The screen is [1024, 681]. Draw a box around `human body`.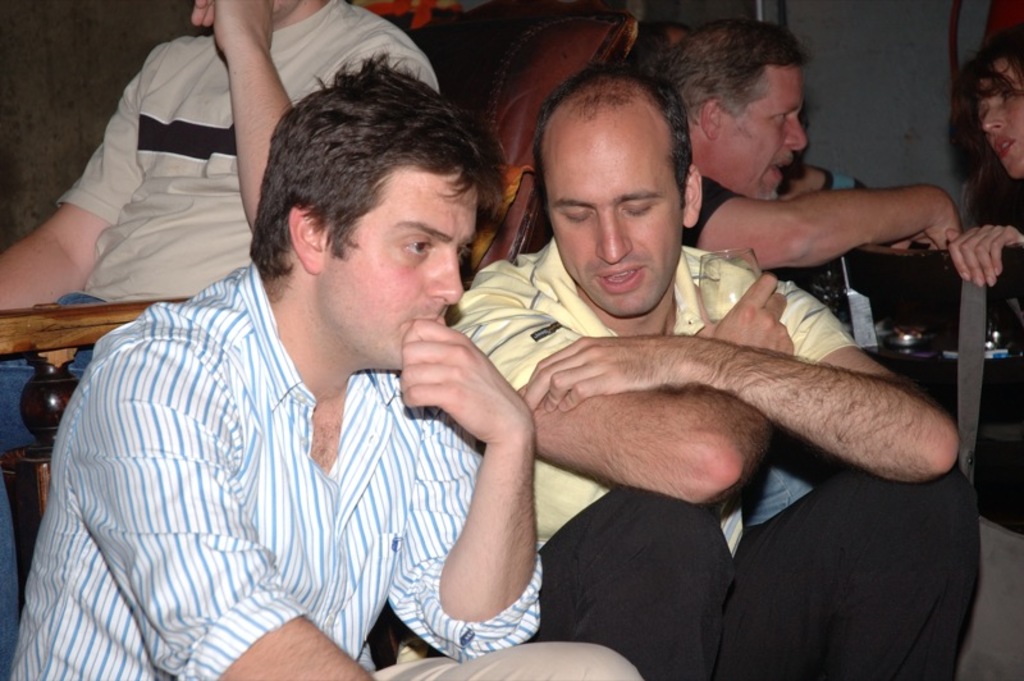
rect(439, 232, 977, 680).
